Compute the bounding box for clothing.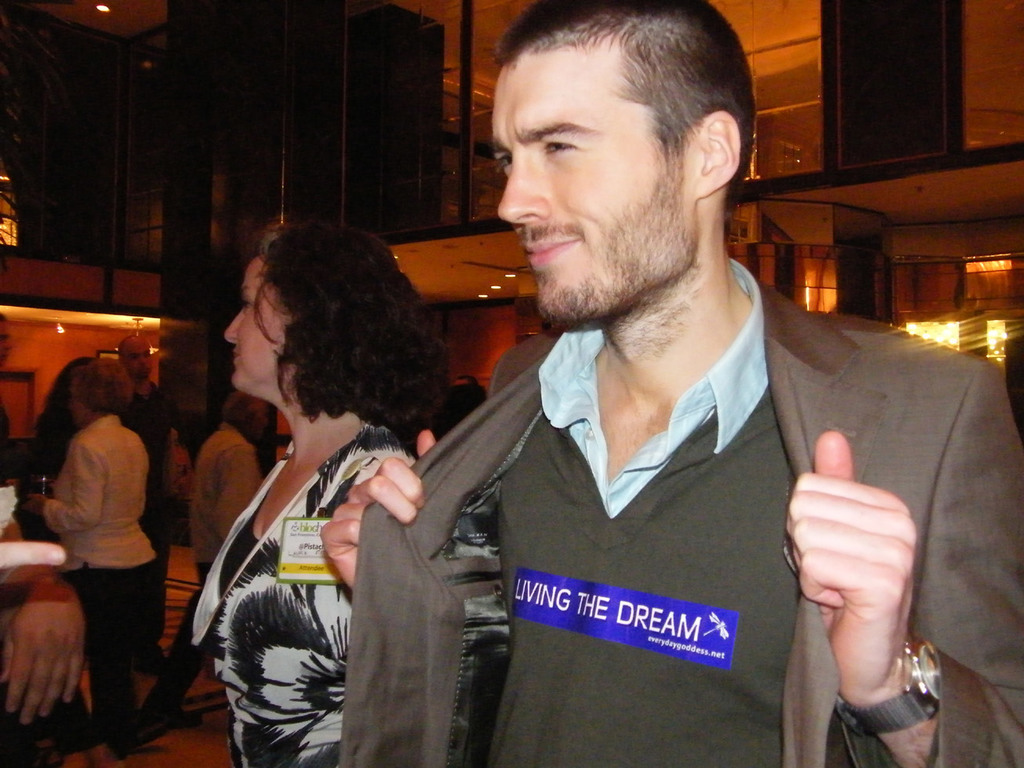
left=172, top=446, right=191, bottom=533.
